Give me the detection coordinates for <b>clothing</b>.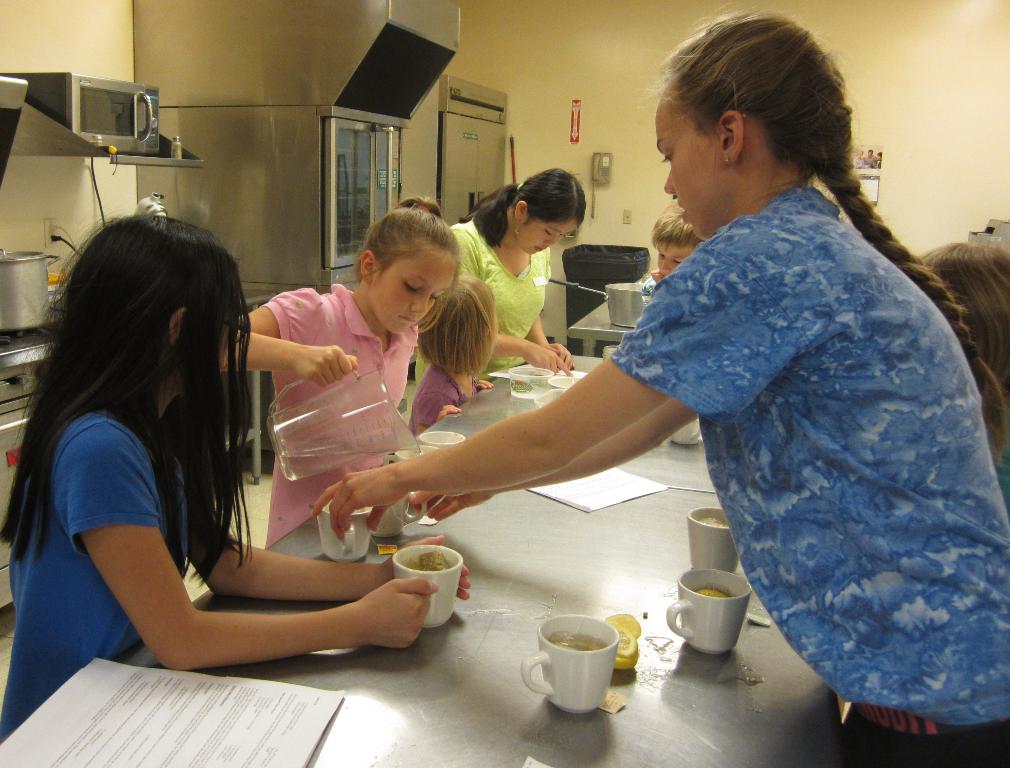
l=4, t=409, r=231, b=743.
